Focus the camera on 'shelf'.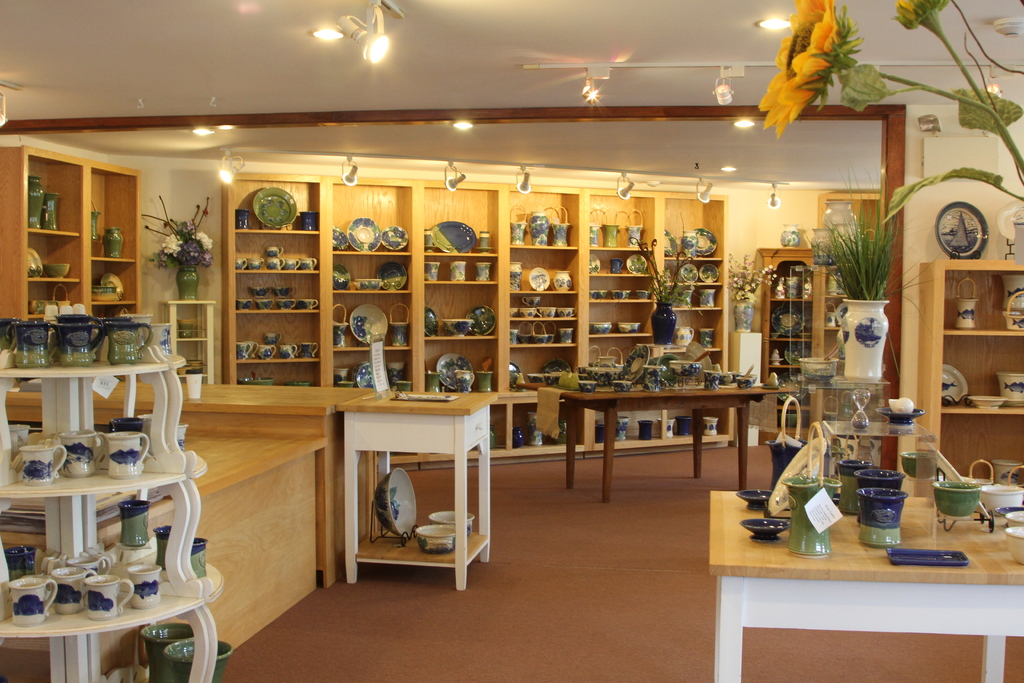
Focus region: bbox(416, 185, 504, 250).
